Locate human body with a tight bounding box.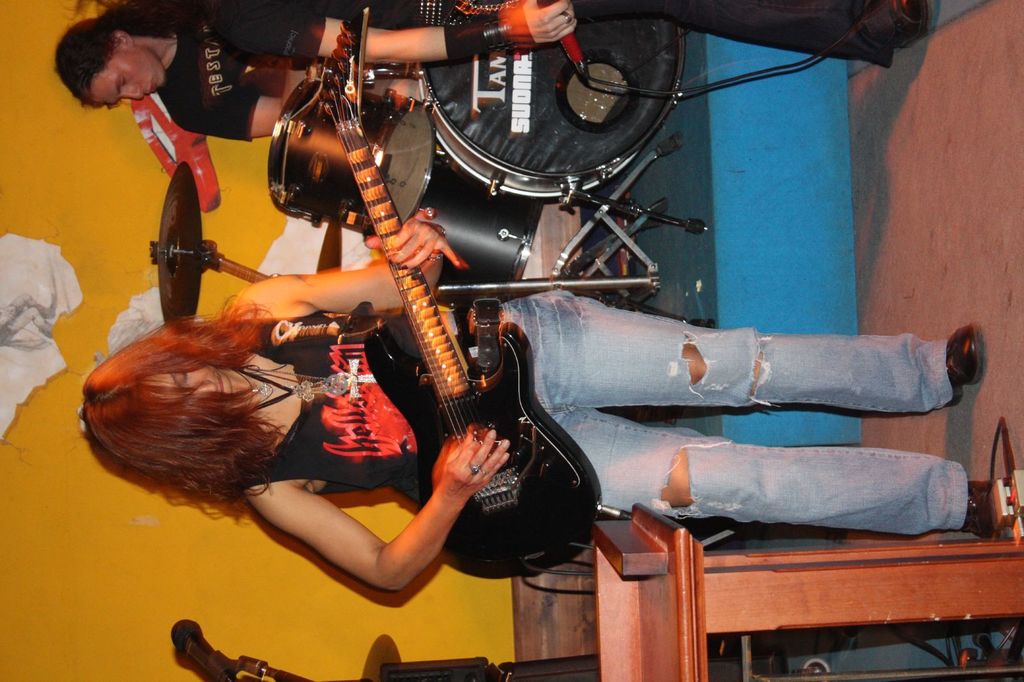
58:0:316:141.
